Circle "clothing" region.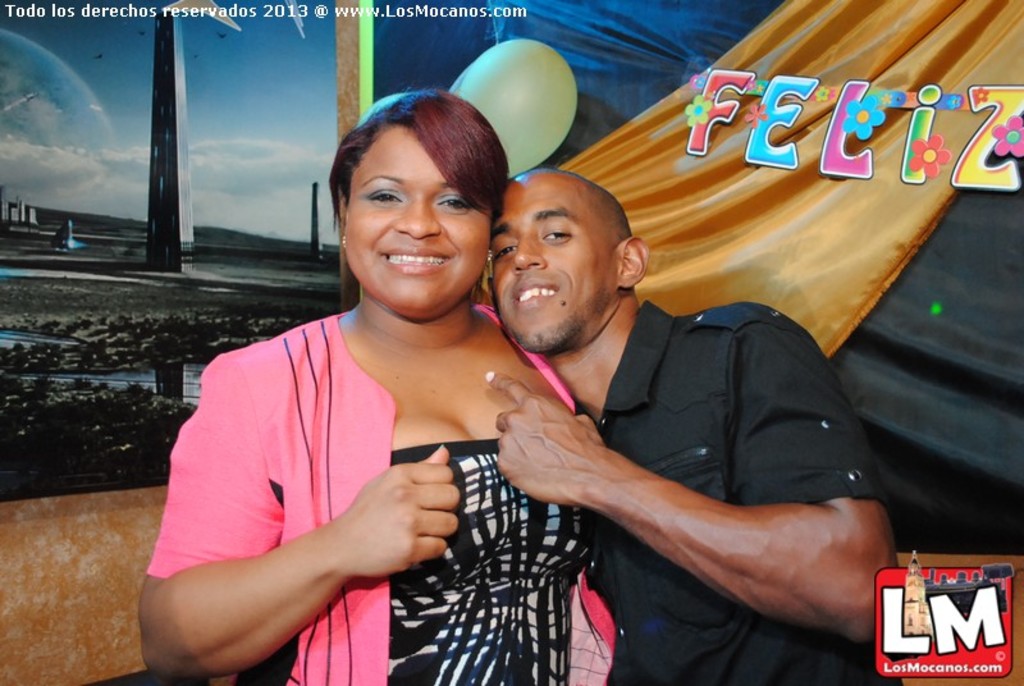
Region: (595, 298, 909, 685).
